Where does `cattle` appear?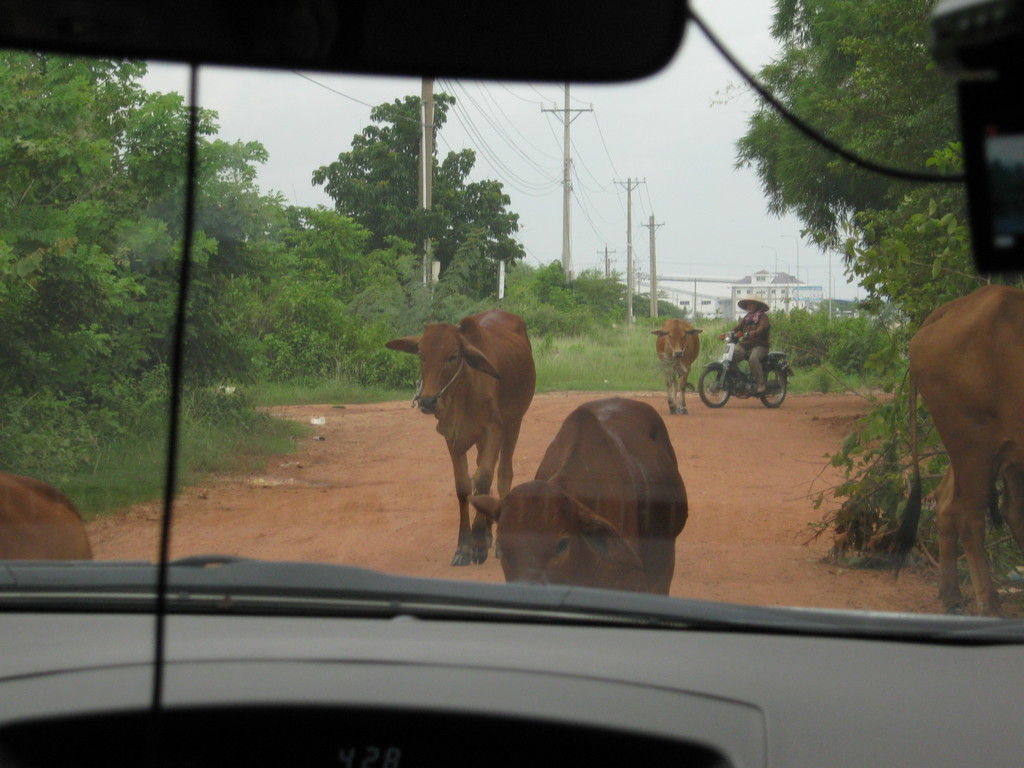
Appears at <bbox>890, 285, 1023, 616</bbox>.
